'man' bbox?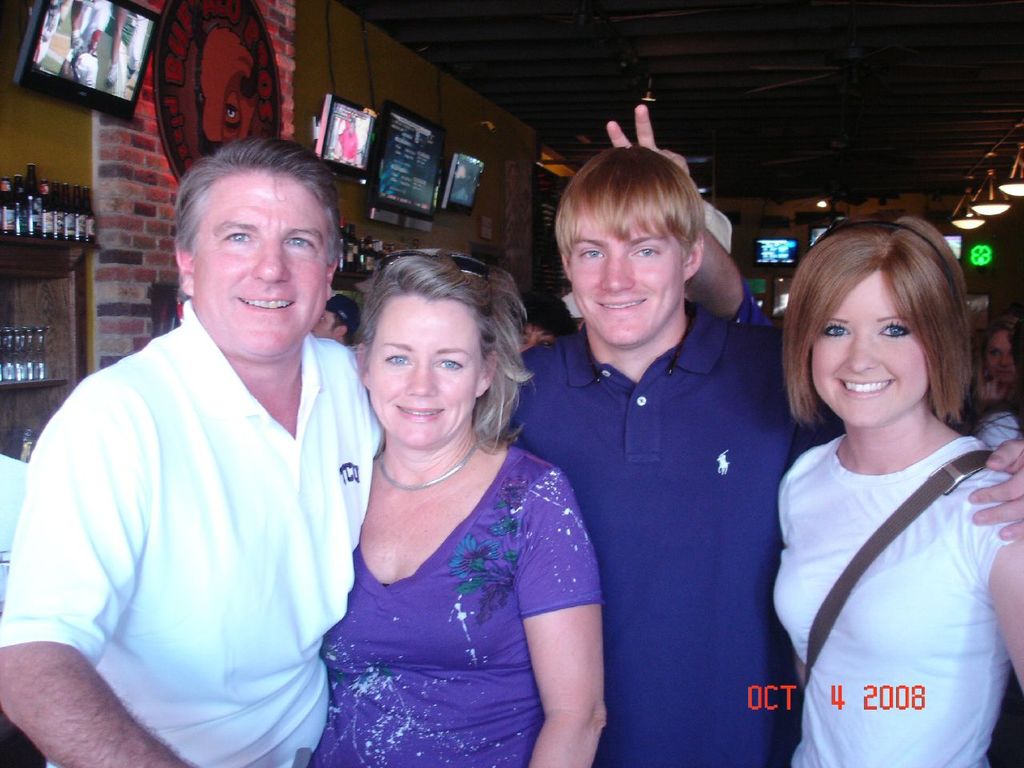
0 135 394 767
